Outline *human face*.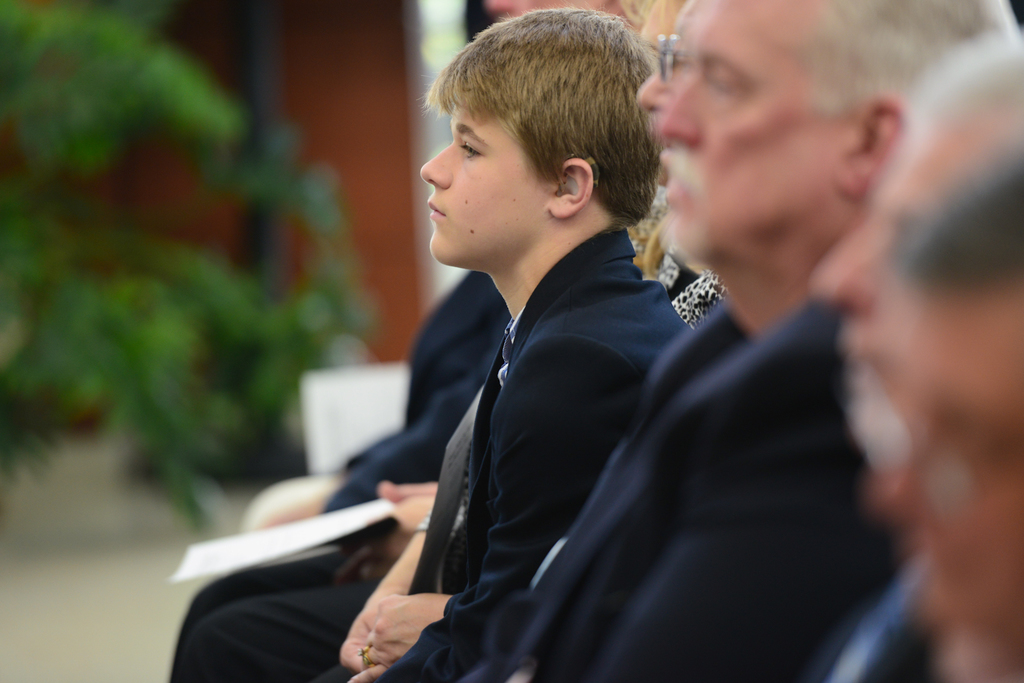
Outline: 632:0:724:176.
